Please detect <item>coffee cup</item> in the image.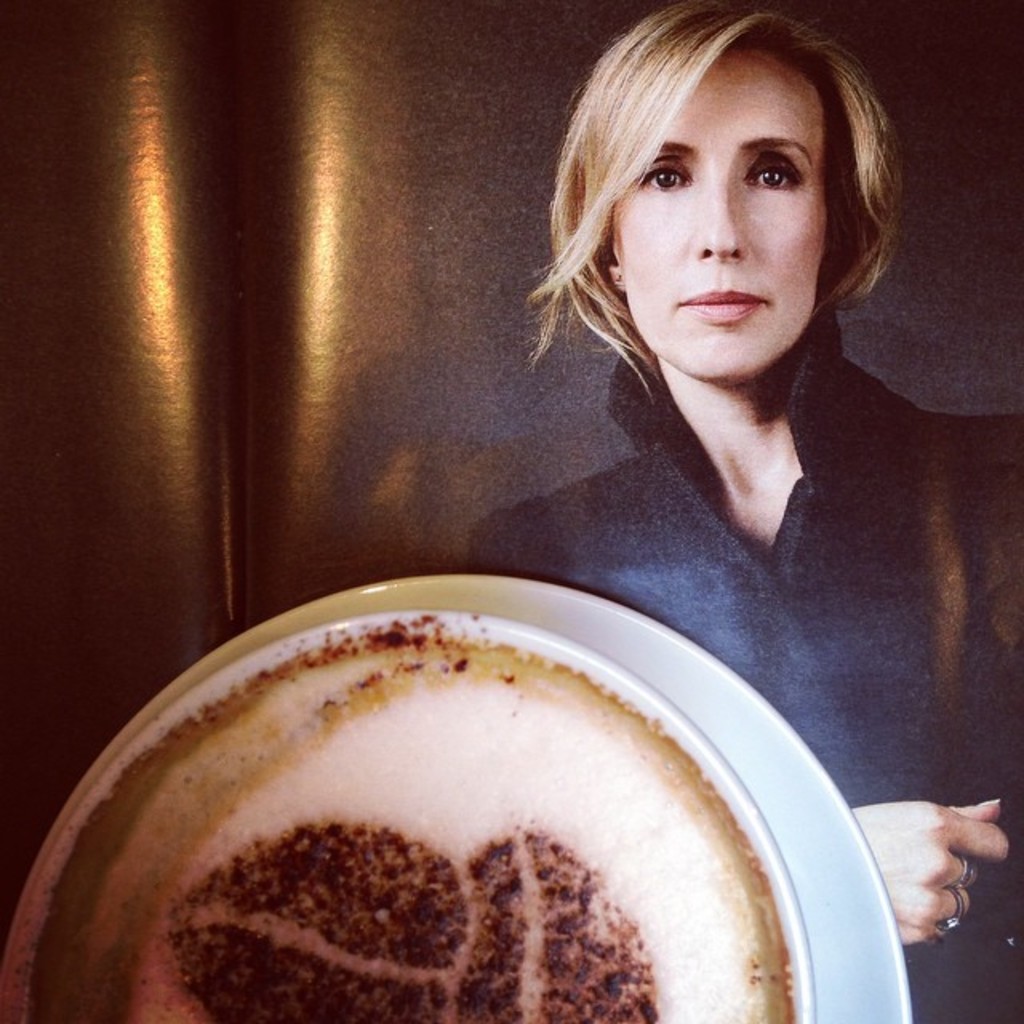
x1=0, y1=613, x2=813, y2=1022.
